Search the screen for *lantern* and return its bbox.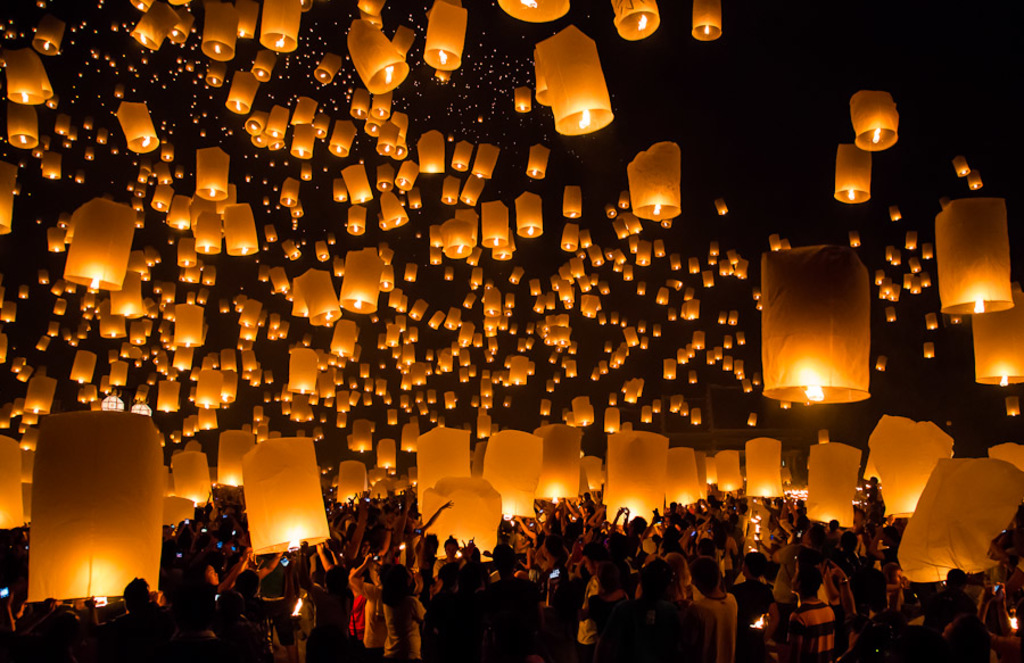
Found: [1004, 399, 1018, 414].
